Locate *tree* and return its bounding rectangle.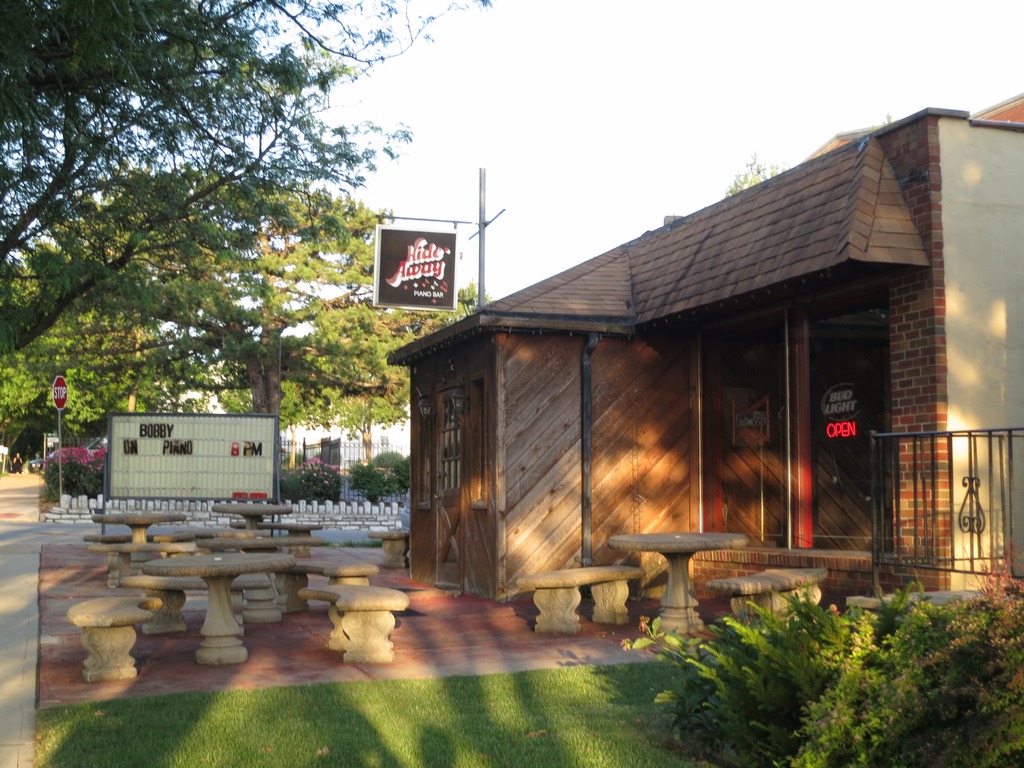
locate(0, 0, 498, 372).
